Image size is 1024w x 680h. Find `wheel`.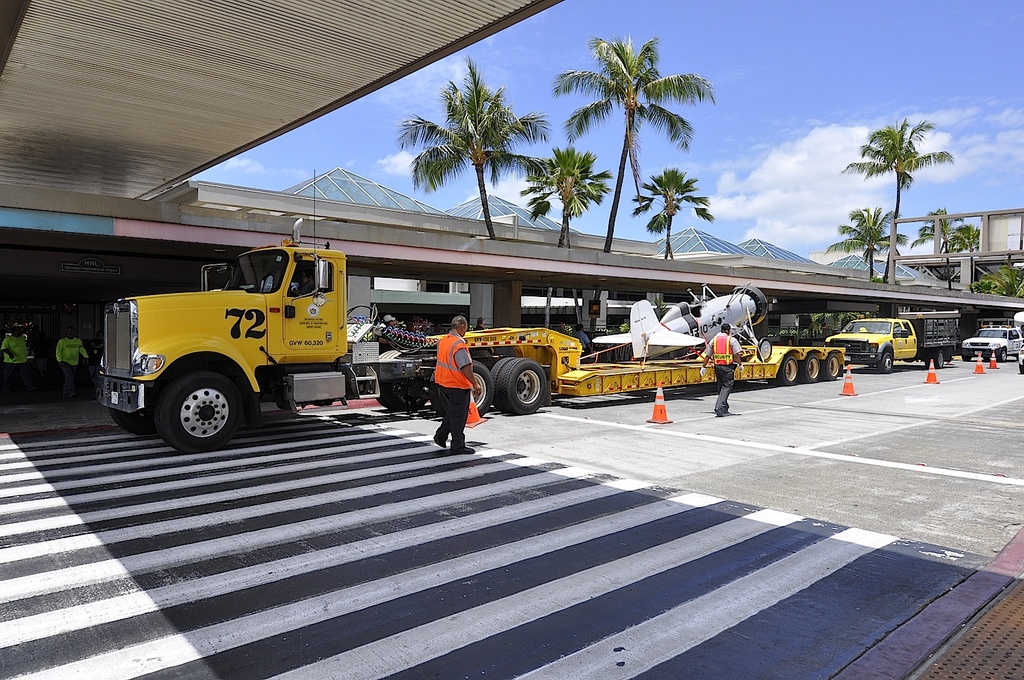
region(802, 354, 825, 381).
